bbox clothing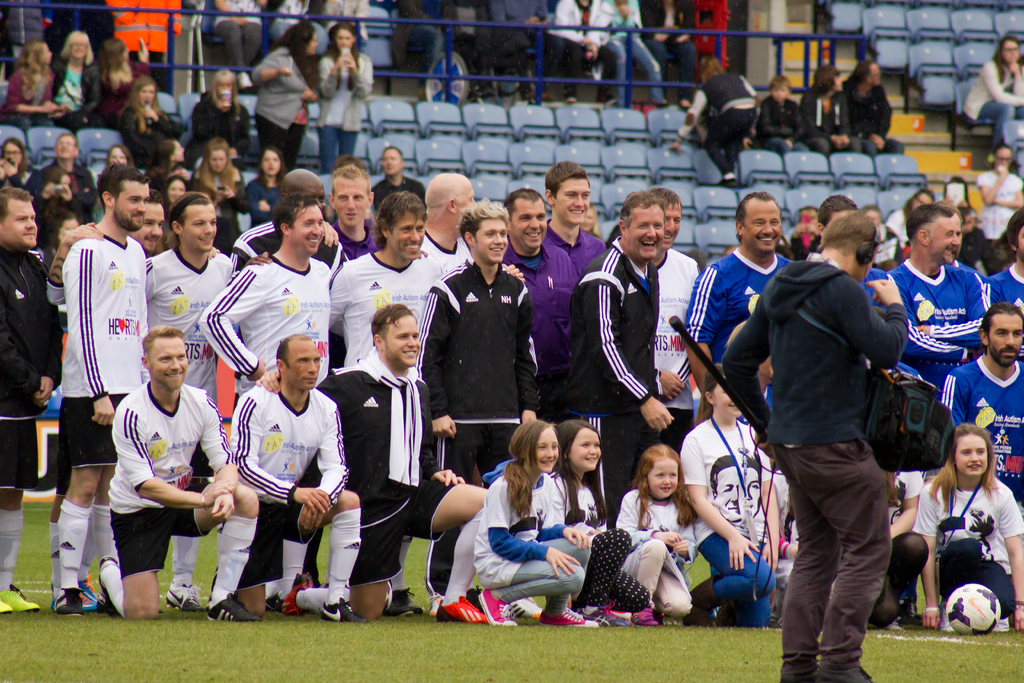
321 49 378 167
